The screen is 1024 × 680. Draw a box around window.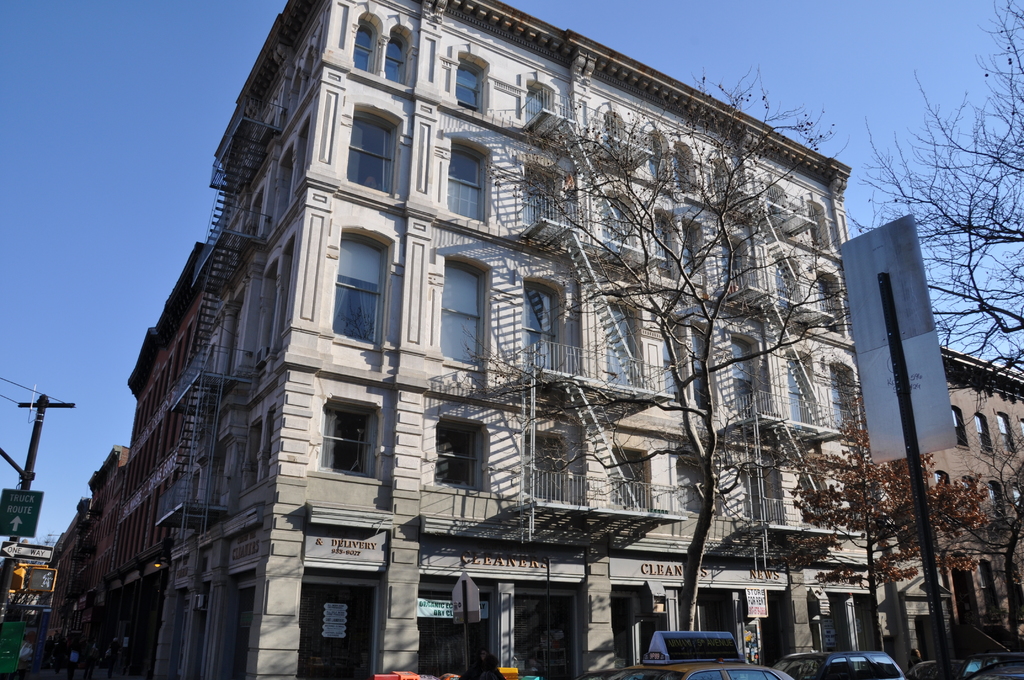
BBox(609, 449, 646, 505).
